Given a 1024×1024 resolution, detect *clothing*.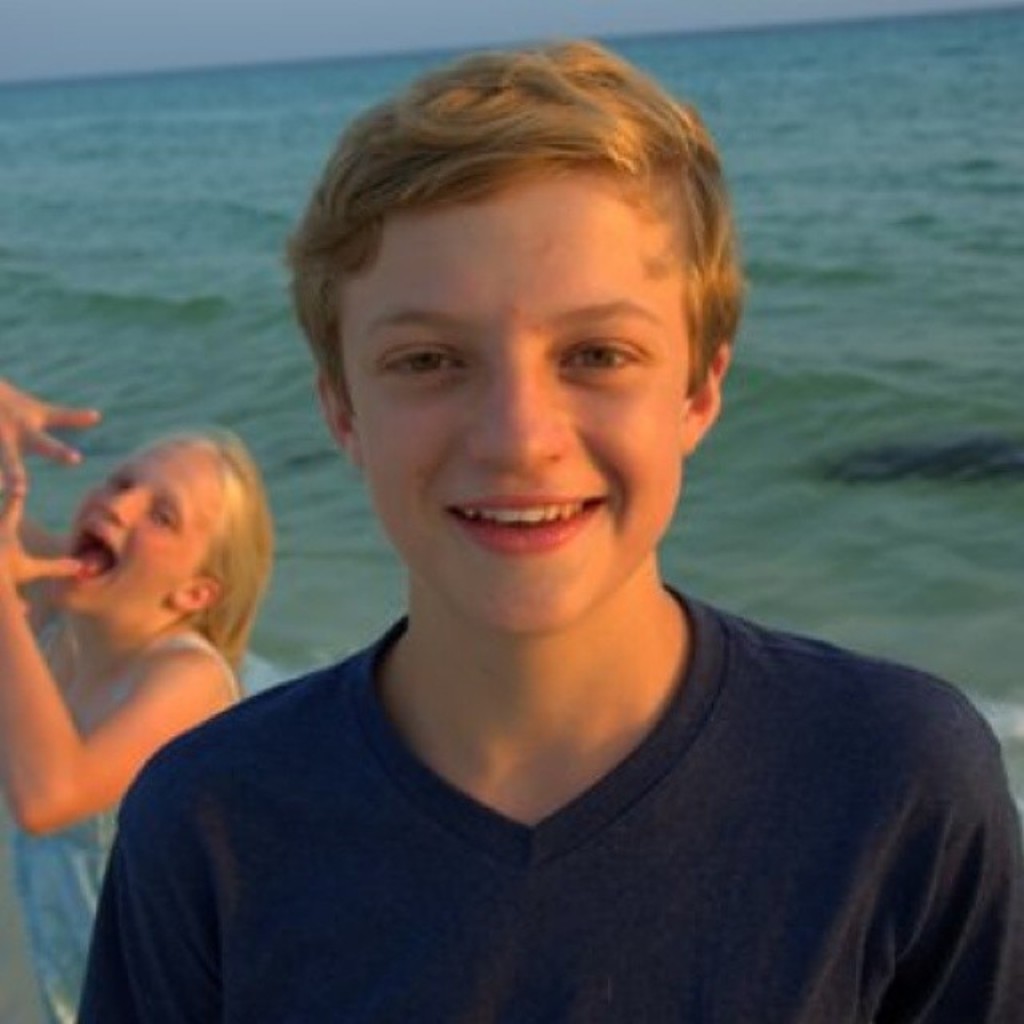
x1=86, y1=541, x2=1002, y2=1008.
